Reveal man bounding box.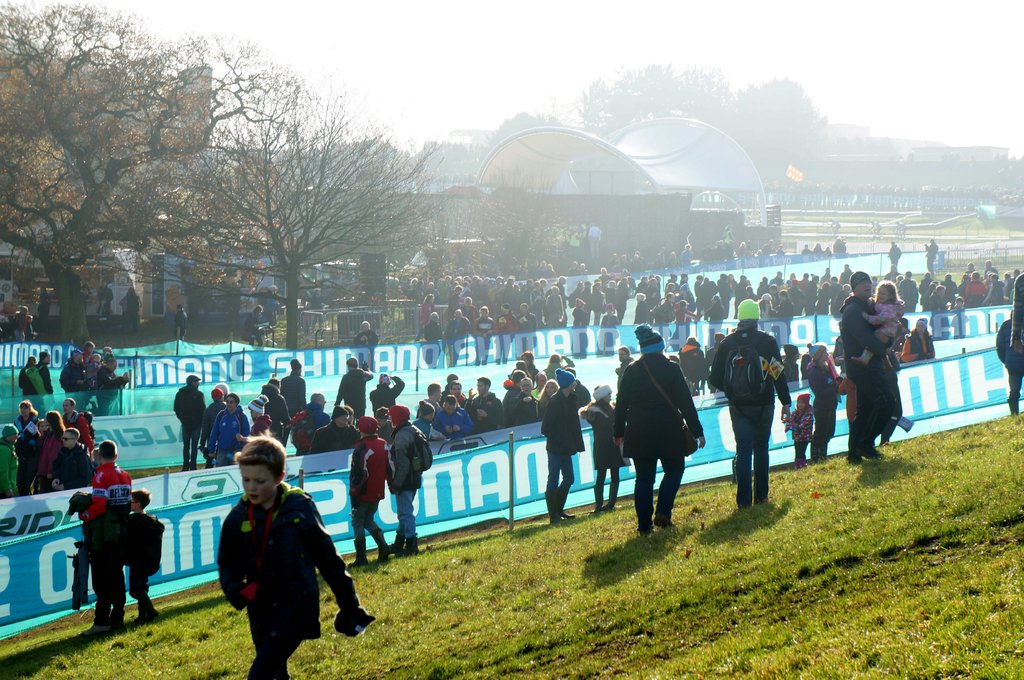
Revealed: detection(331, 356, 371, 430).
